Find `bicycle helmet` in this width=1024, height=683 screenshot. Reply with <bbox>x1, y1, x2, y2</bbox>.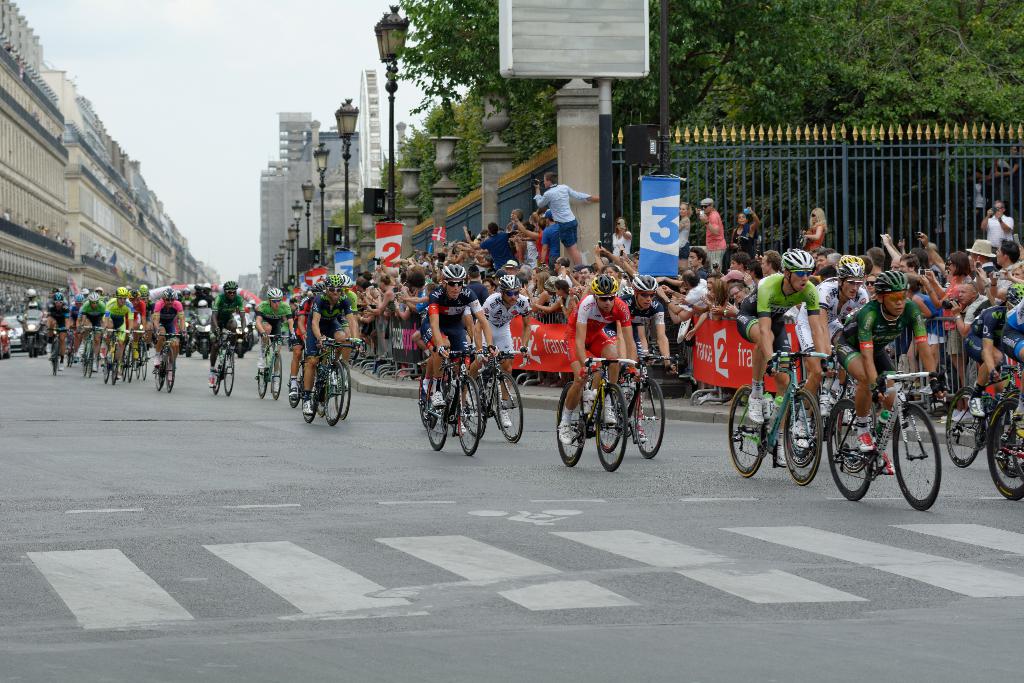
<bbox>123, 289, 138, 304</bbox>.
